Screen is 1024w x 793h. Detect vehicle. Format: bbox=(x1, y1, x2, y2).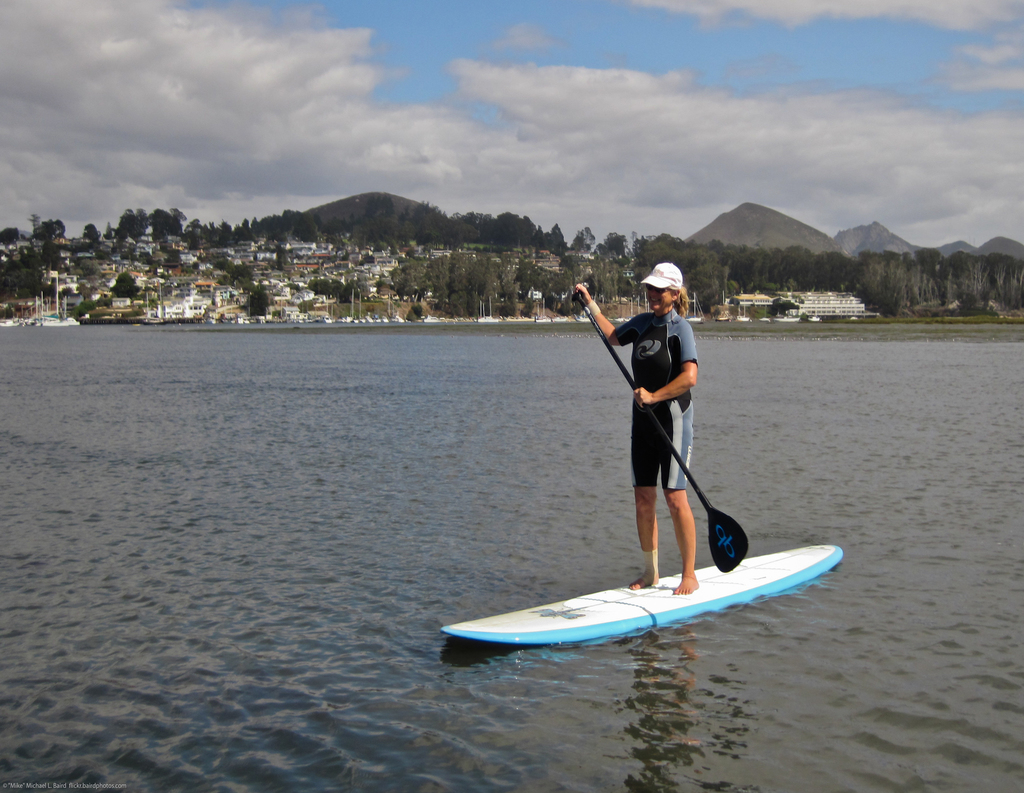
bbox=(438, 278, 849, 627).
